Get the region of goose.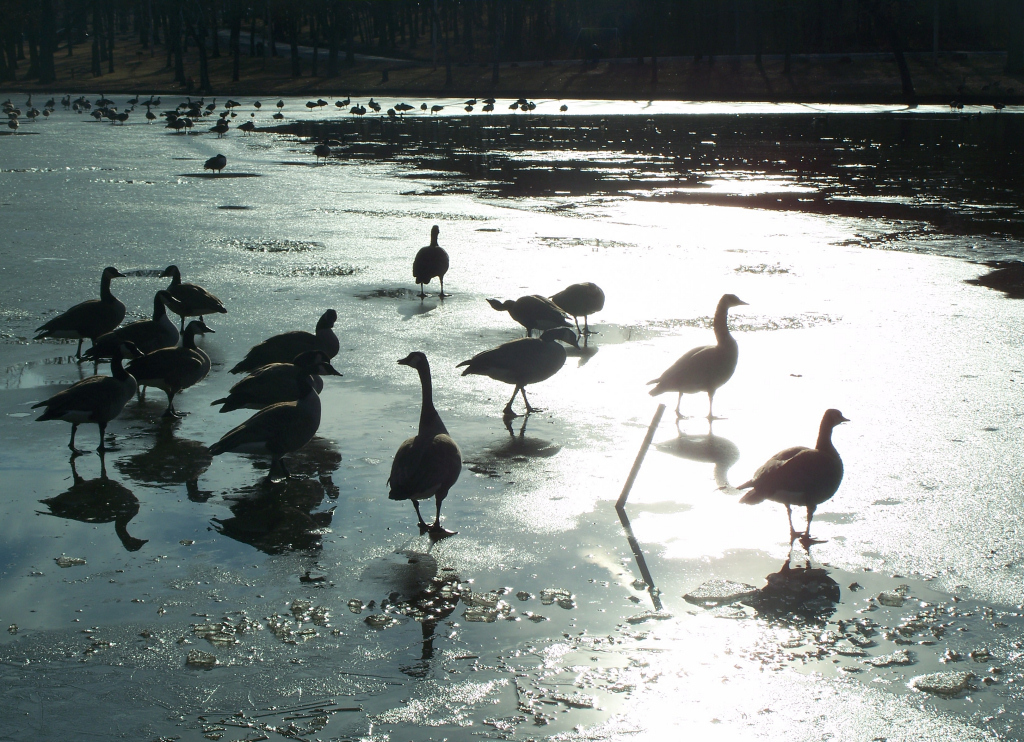
220,349,323,409.
